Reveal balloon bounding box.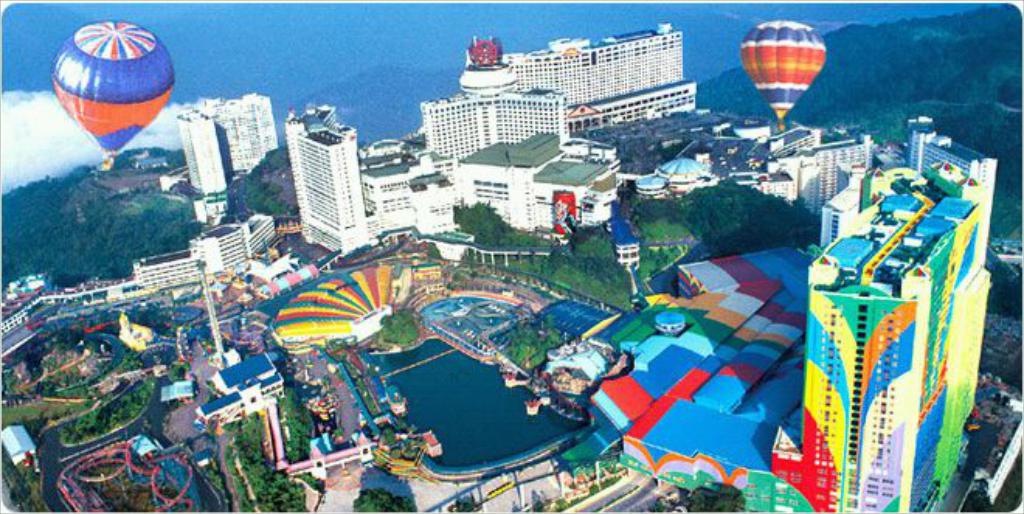
Revealed: region(740, 20, 825, 116).
